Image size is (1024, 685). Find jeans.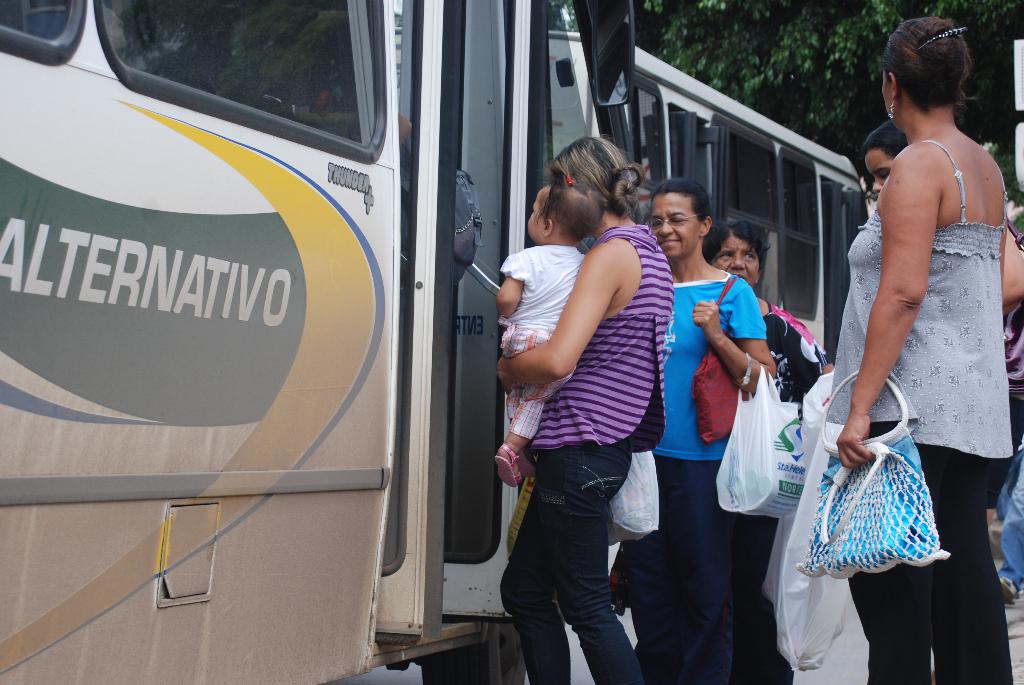
<region>631, 460, 749, 684</region>.
